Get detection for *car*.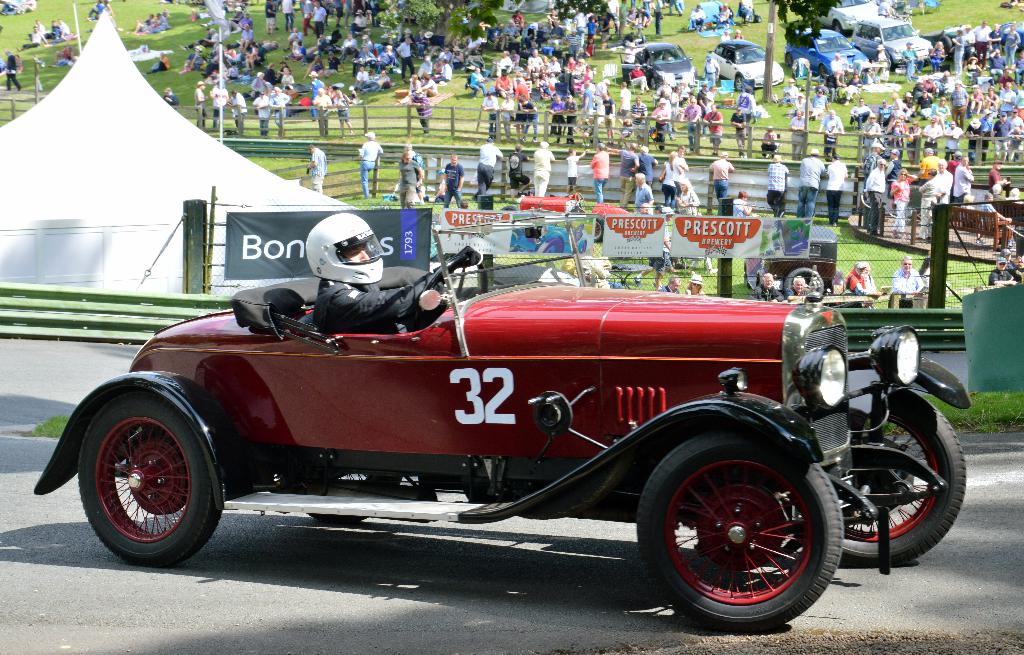
Detection: left=783, top=26, right=870, bottom=81.
